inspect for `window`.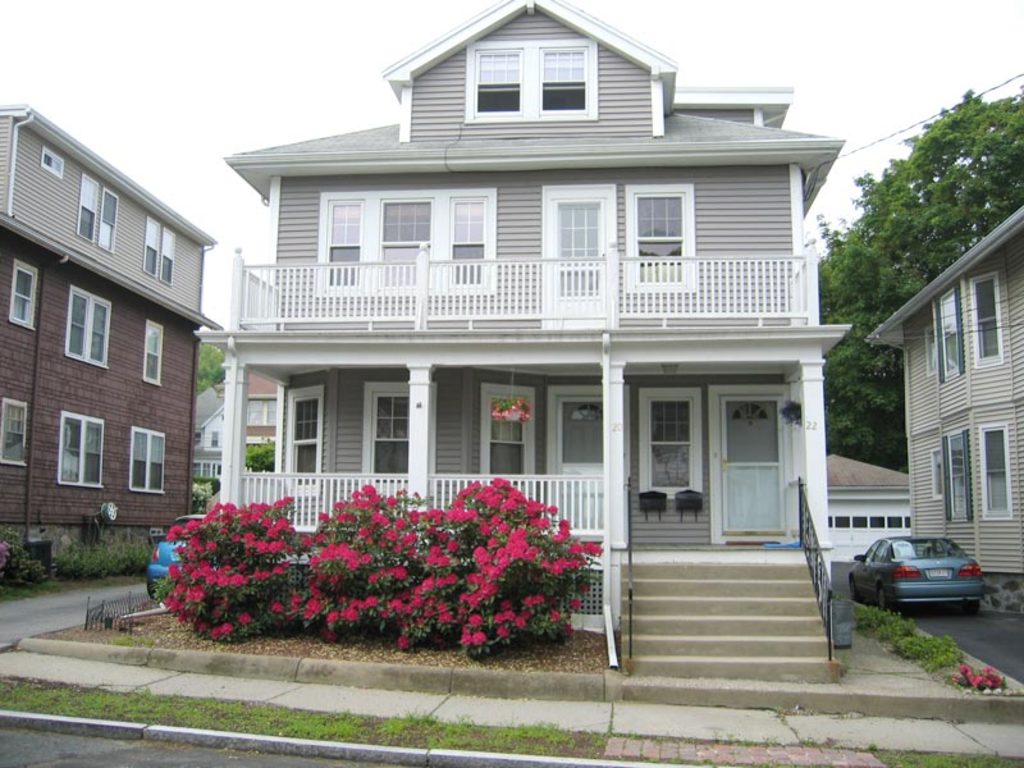
Inspection: left=65, top=283, right=115, bottom=370.
